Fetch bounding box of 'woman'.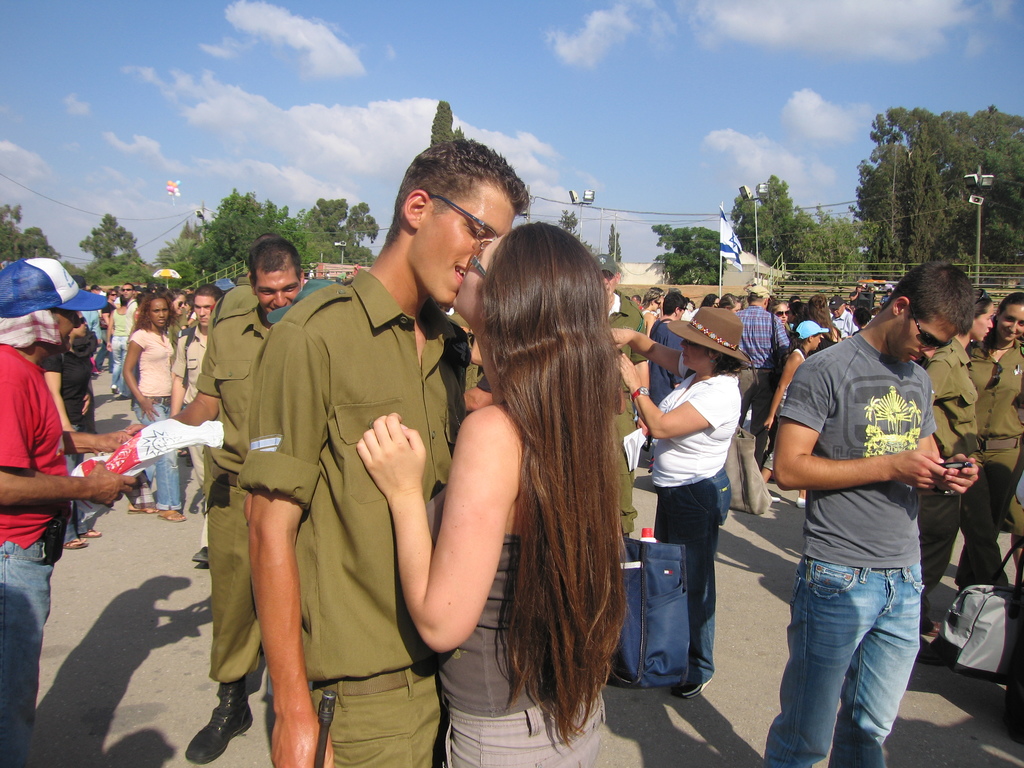
Bbox: (x1=755, y1=323, x2=831, y2=506).
